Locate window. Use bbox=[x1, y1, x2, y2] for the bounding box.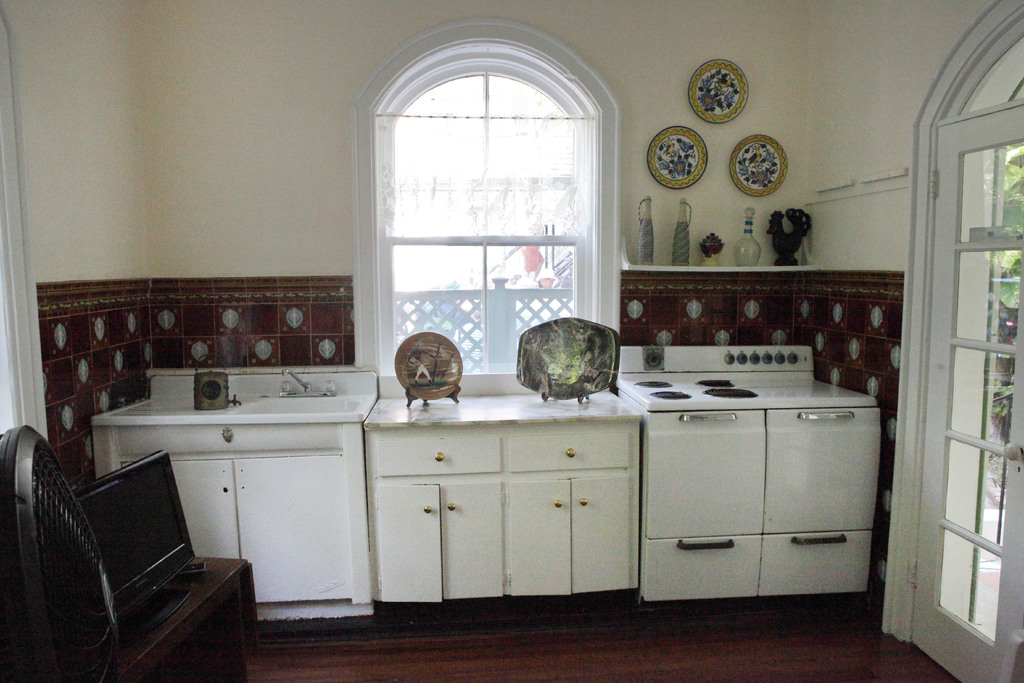
bbox=[942, 30, 1023, 115].
